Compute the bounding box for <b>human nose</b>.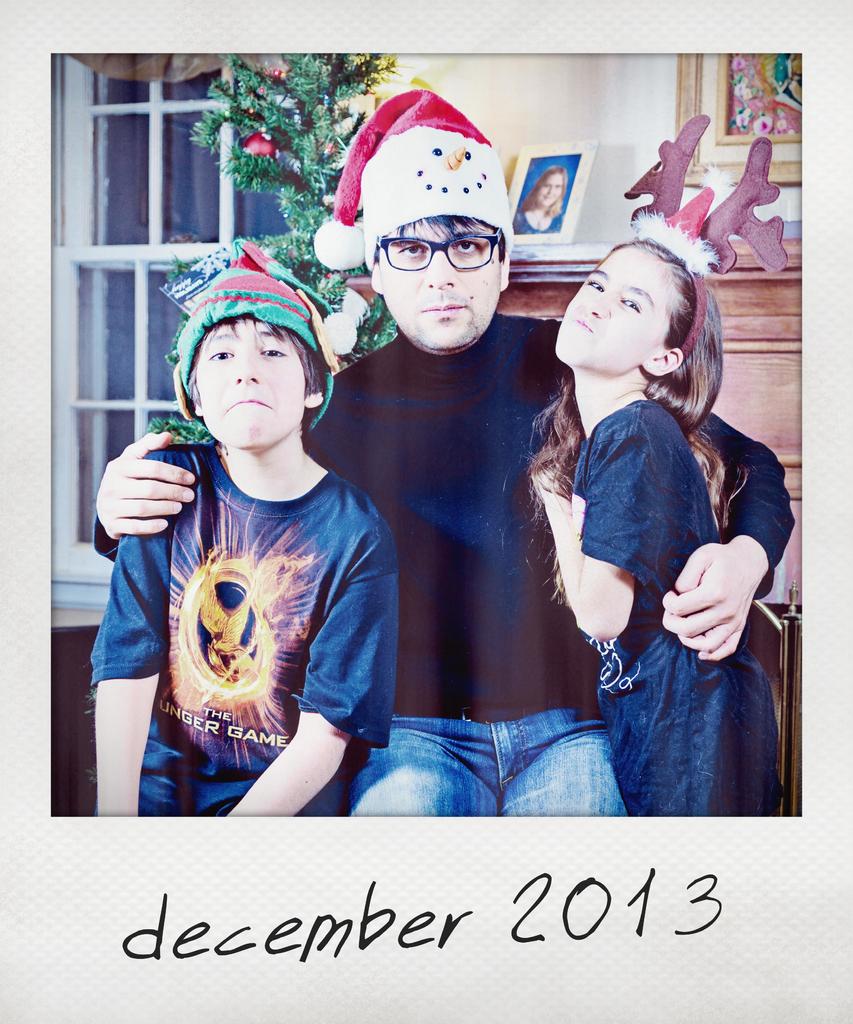
[x1=236, y1=347, x2=262, y2=389].
